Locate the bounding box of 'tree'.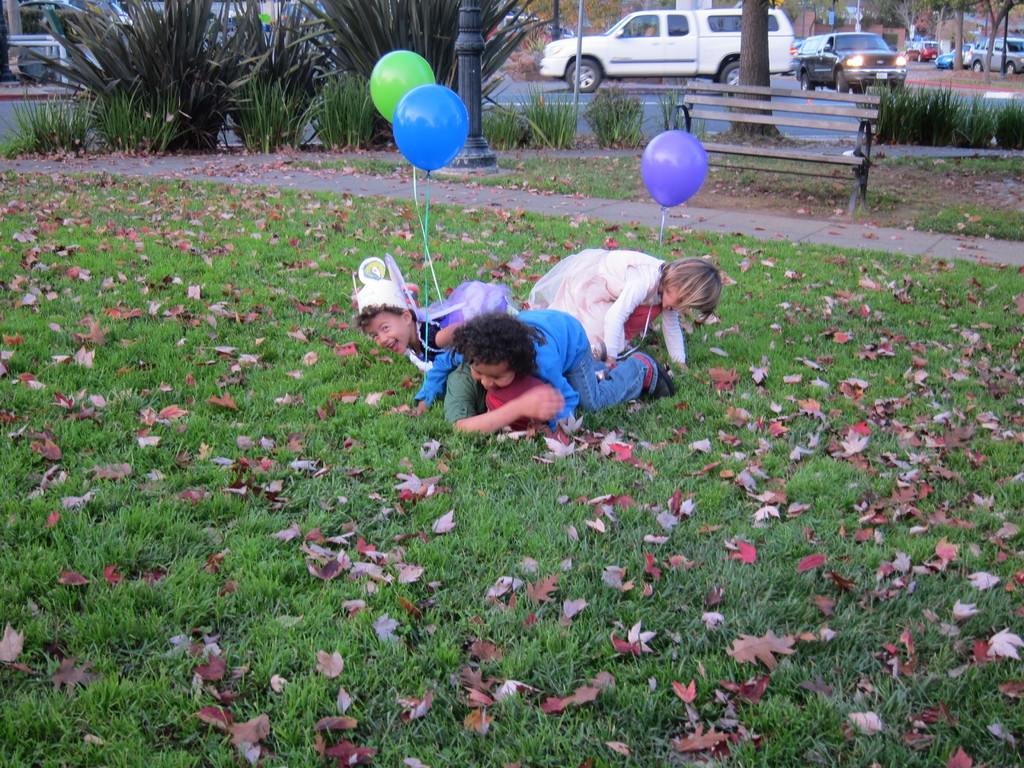
Bounding box: bbox(730, 0, 790, 142).
